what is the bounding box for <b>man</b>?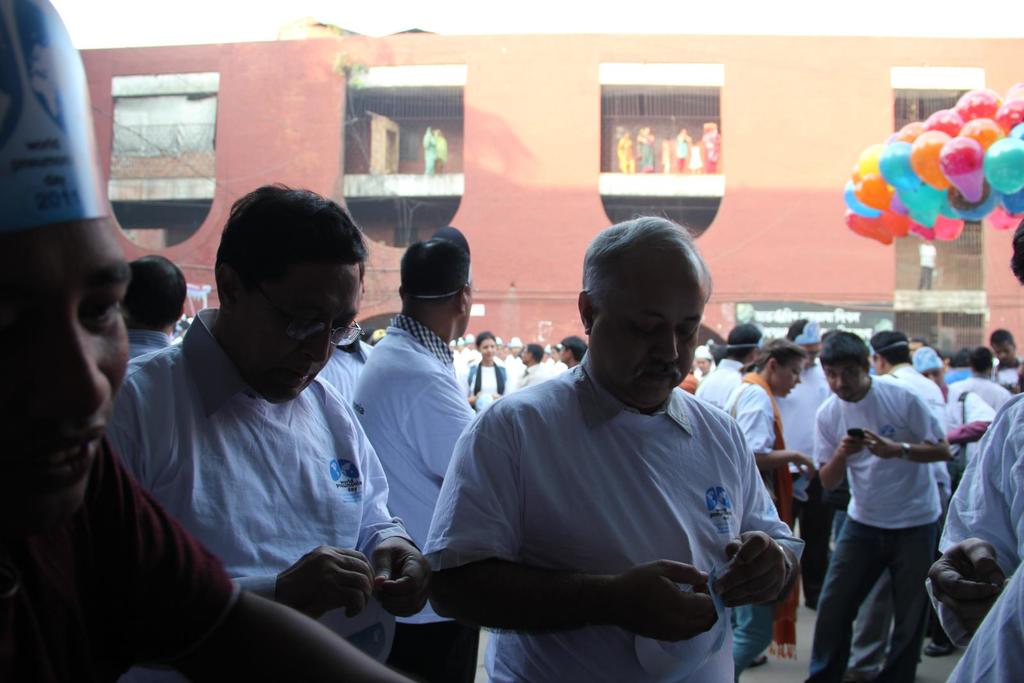
x1=916, y1=340, x2=998, y2=483.
